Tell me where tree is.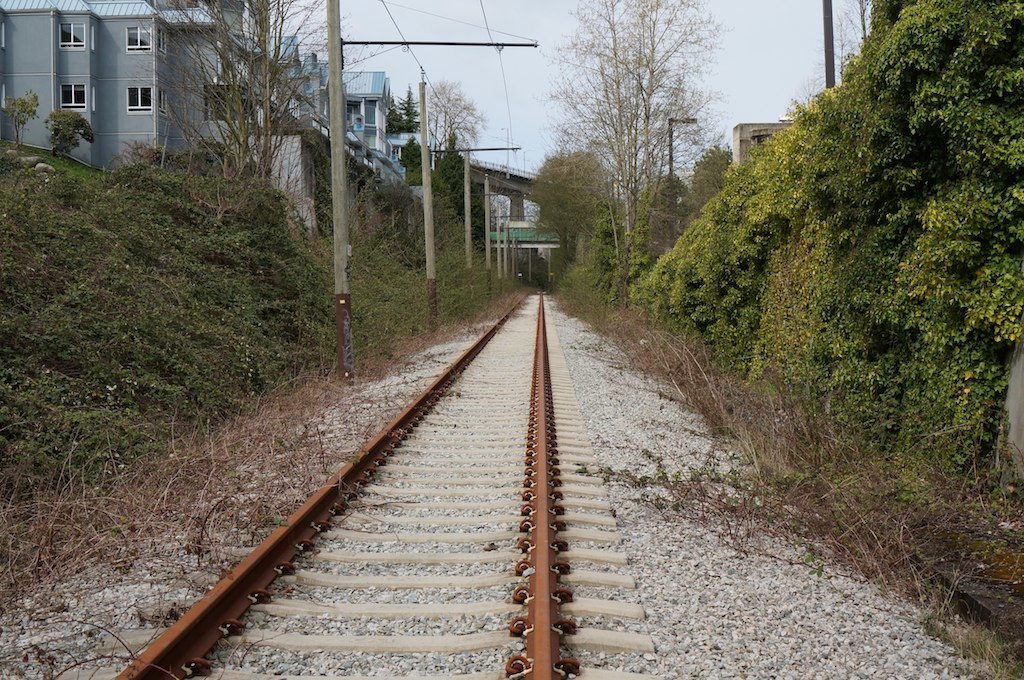
tree is at {"left": 664, "top": 130, "right": 740, "bottom": 208}.
